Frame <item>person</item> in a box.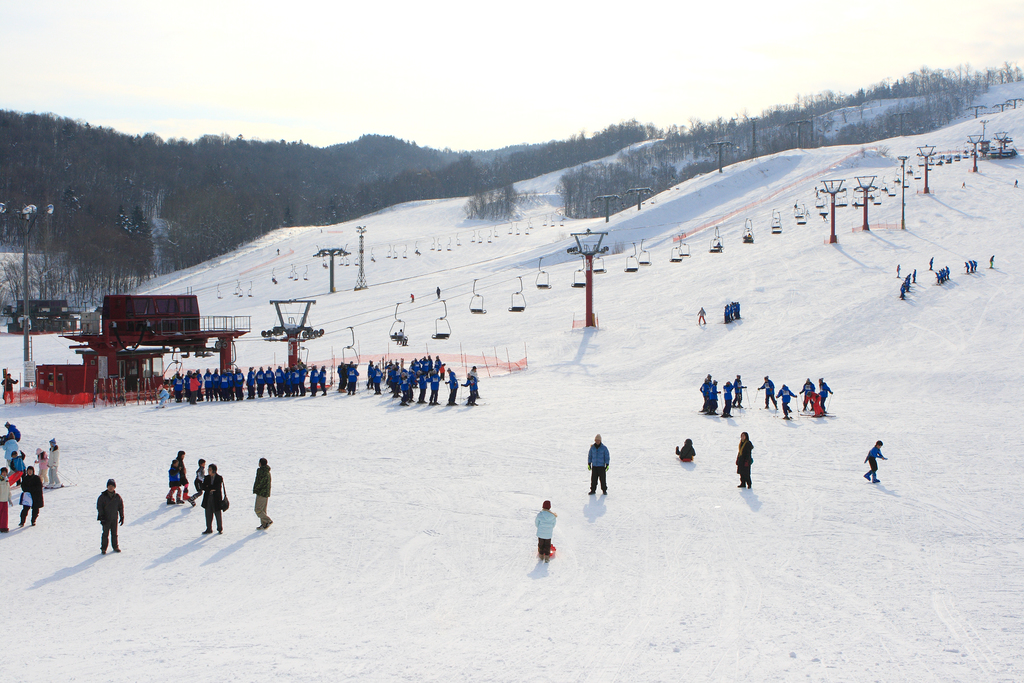
left=723, top=379, right=730, bottom=418.
